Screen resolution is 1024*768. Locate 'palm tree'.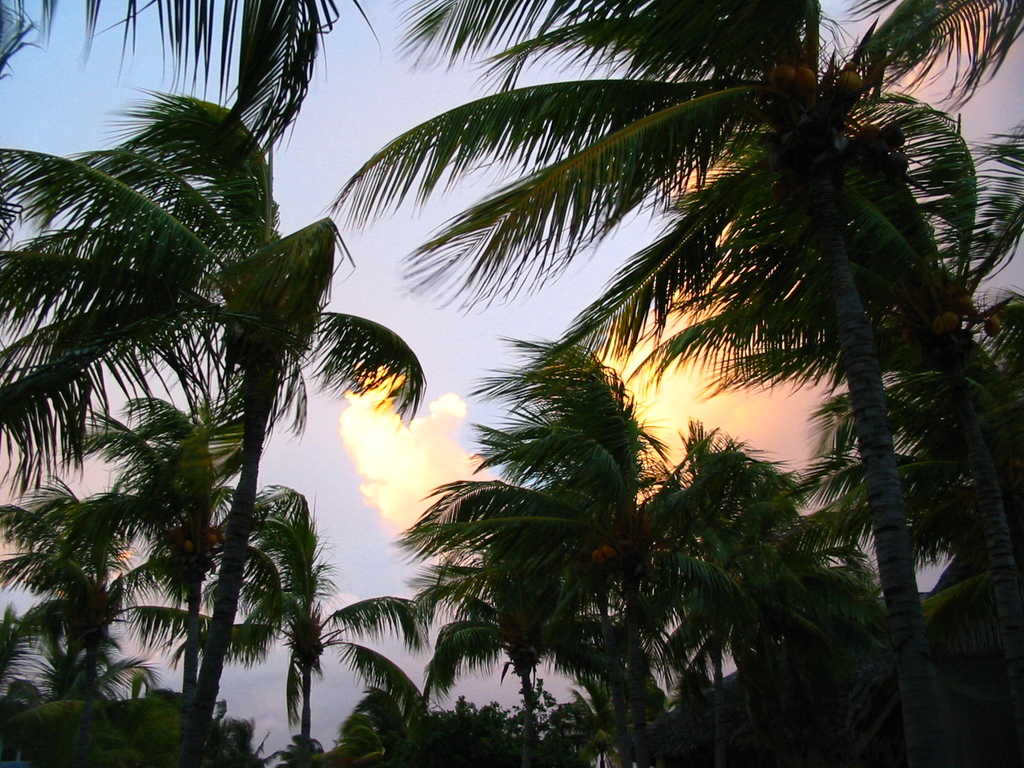
pyautogui.locateOnScreen(330, 0, 1020, 767).
